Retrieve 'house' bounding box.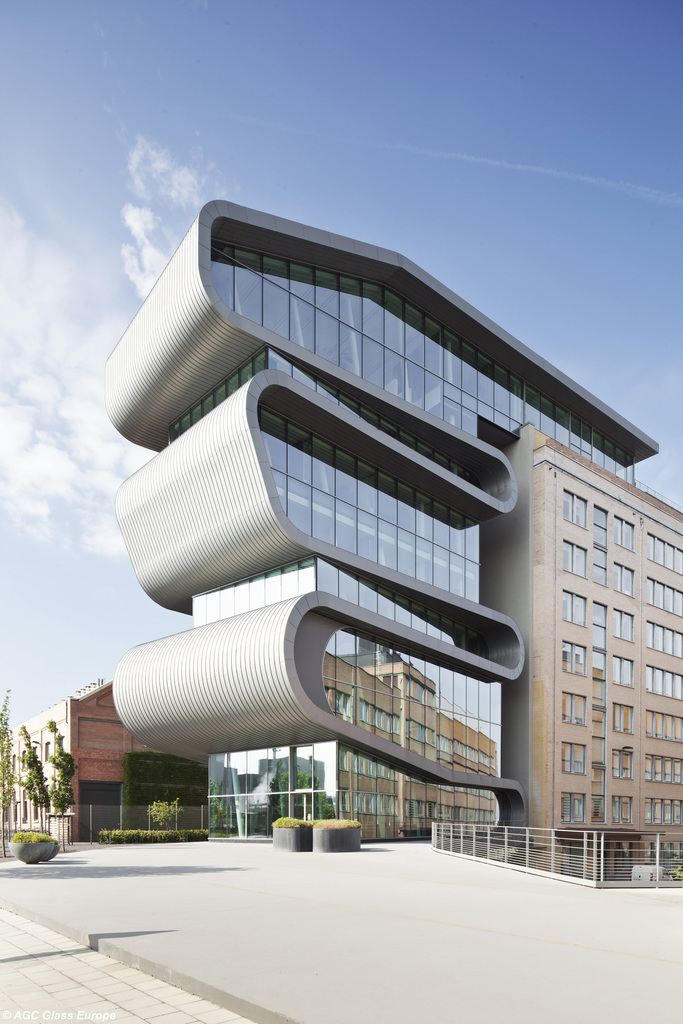
Bounding box: [left=81, top=160, right=663, bottom=874].
